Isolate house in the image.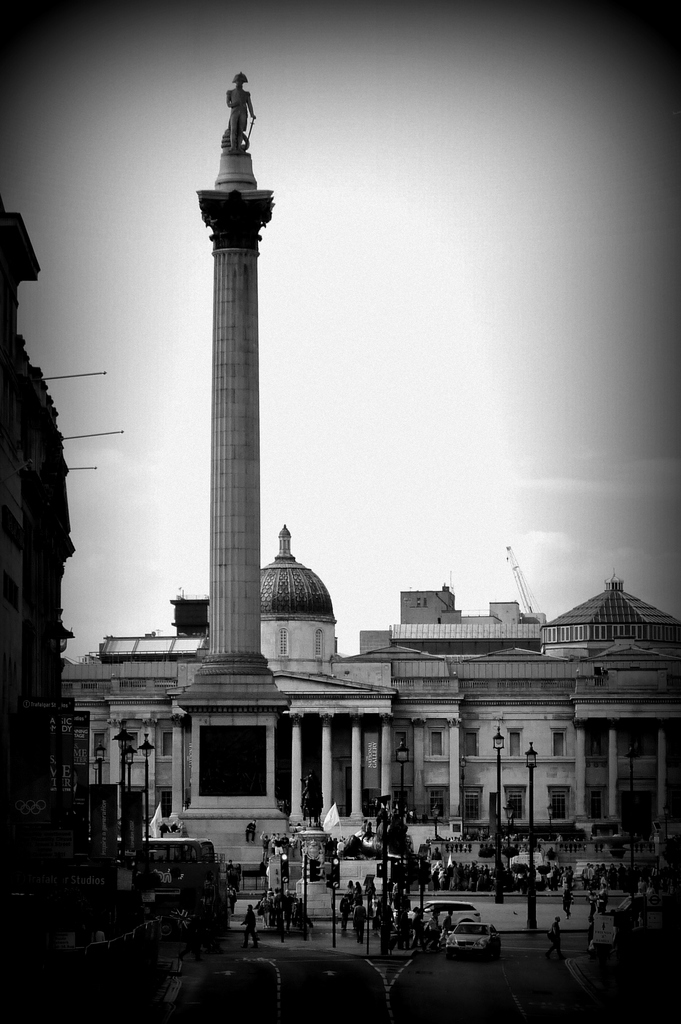
Isolated region: 0,194,81,986.
